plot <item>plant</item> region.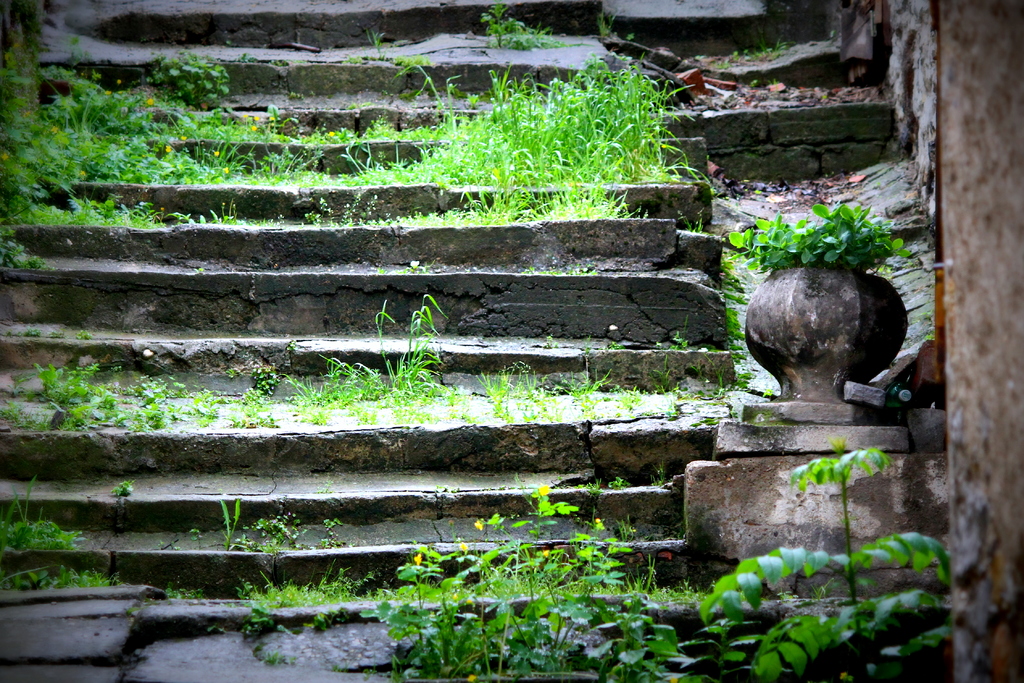
Plotted at bbox=(141, 45, 238, 133).
